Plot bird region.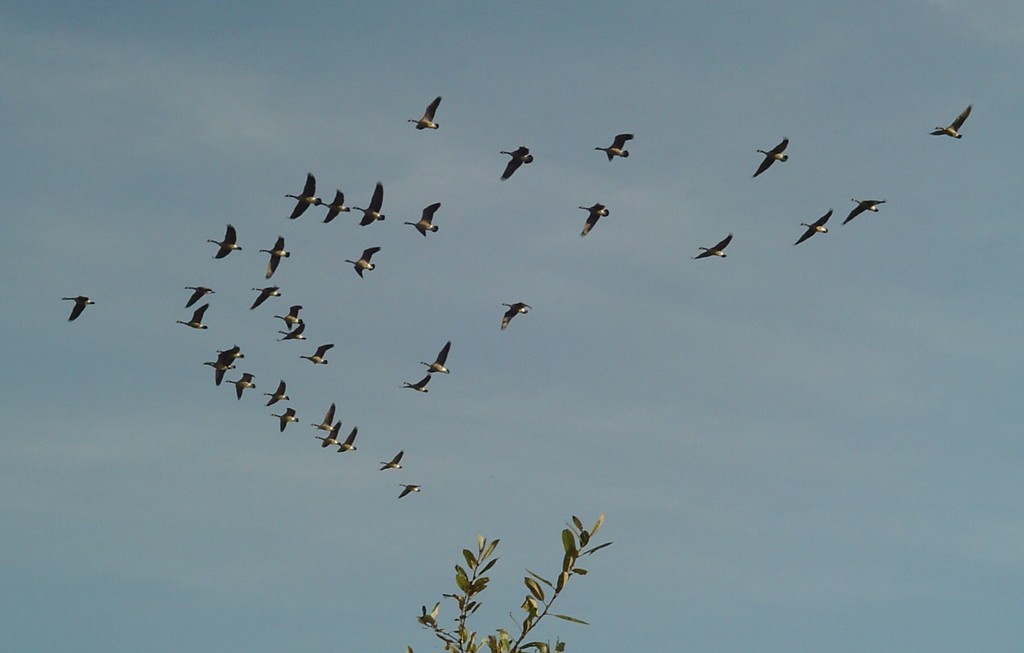
Plotted at (300, 344, 335, 368).
